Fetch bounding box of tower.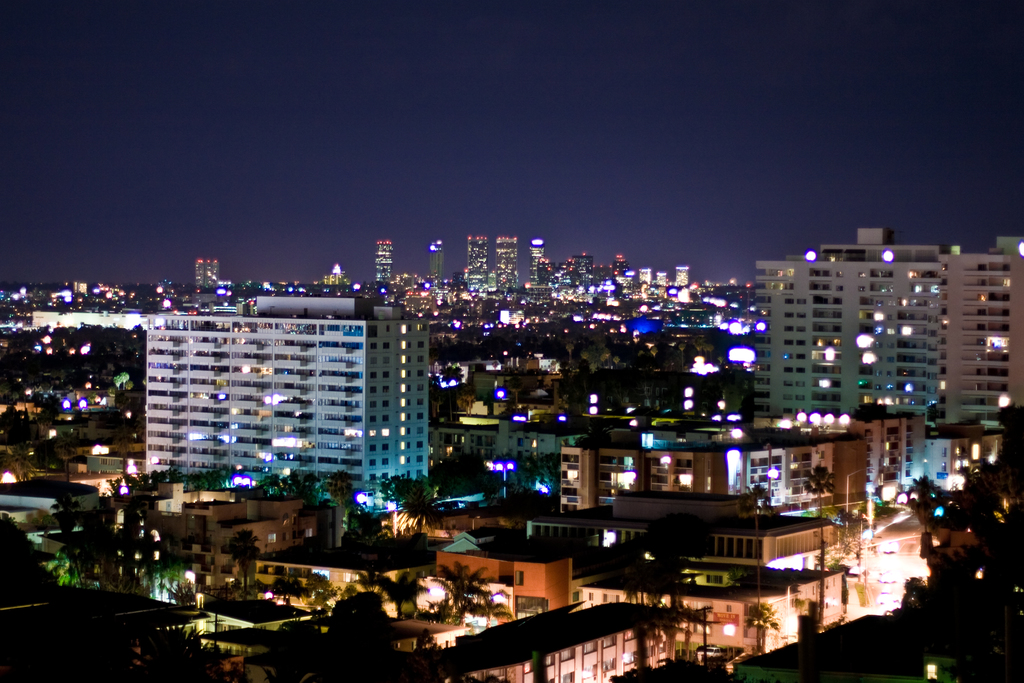
Bbox: box(720, 220, 1013, 460).
